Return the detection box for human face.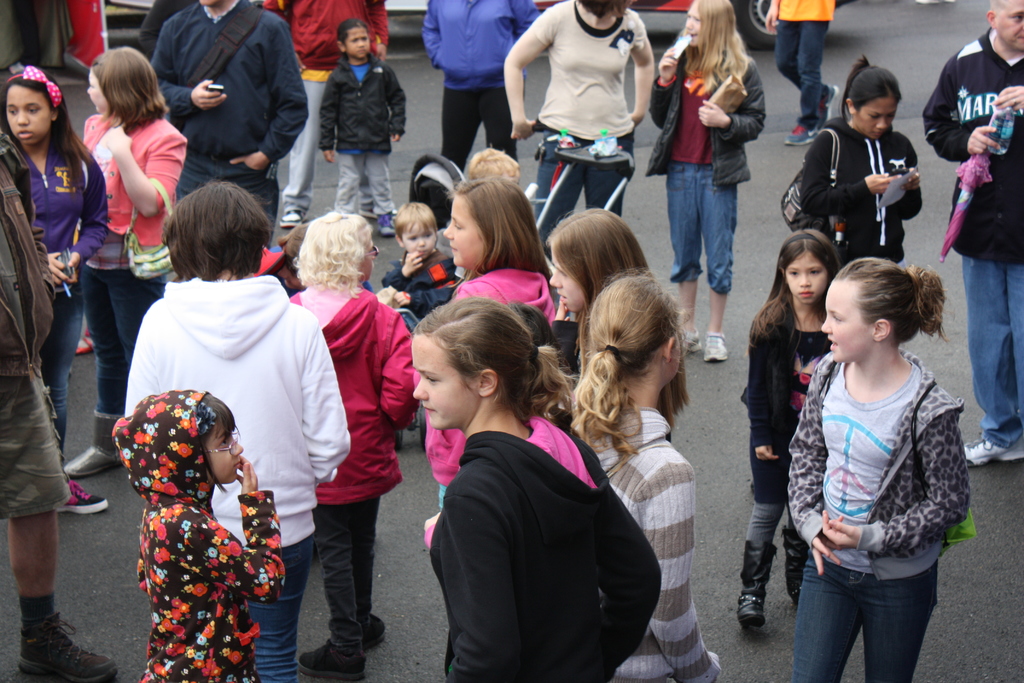
bbox(88, 72, 109, 111).
